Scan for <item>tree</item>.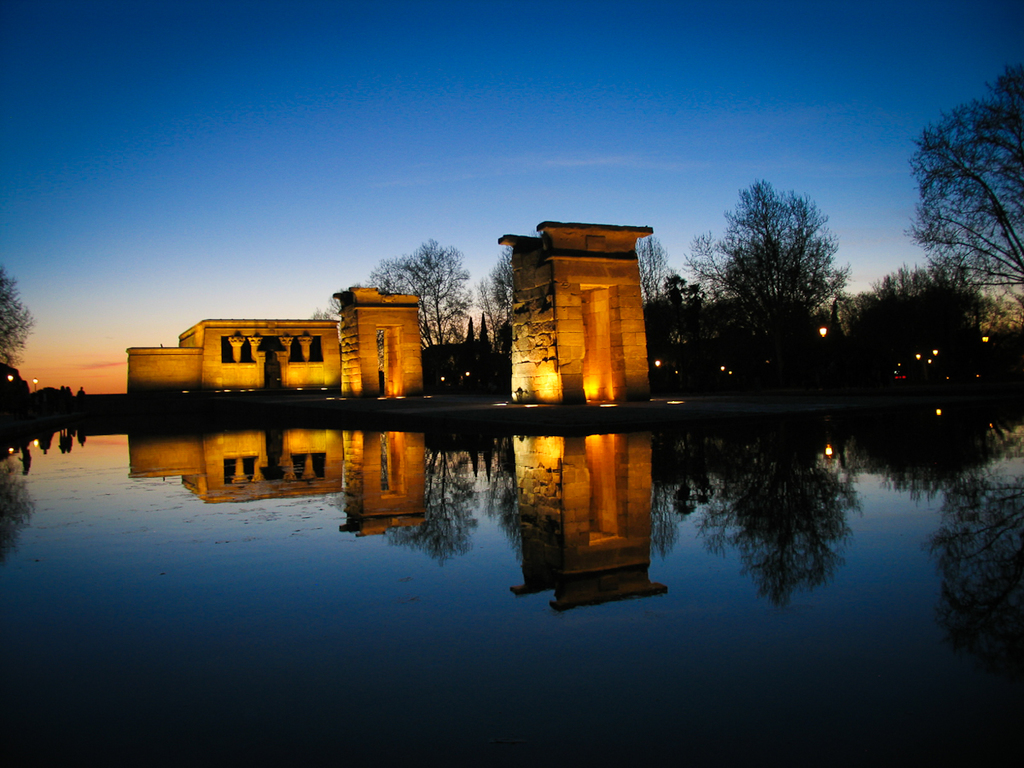
Scan result: 467, 245, 524, 344.
